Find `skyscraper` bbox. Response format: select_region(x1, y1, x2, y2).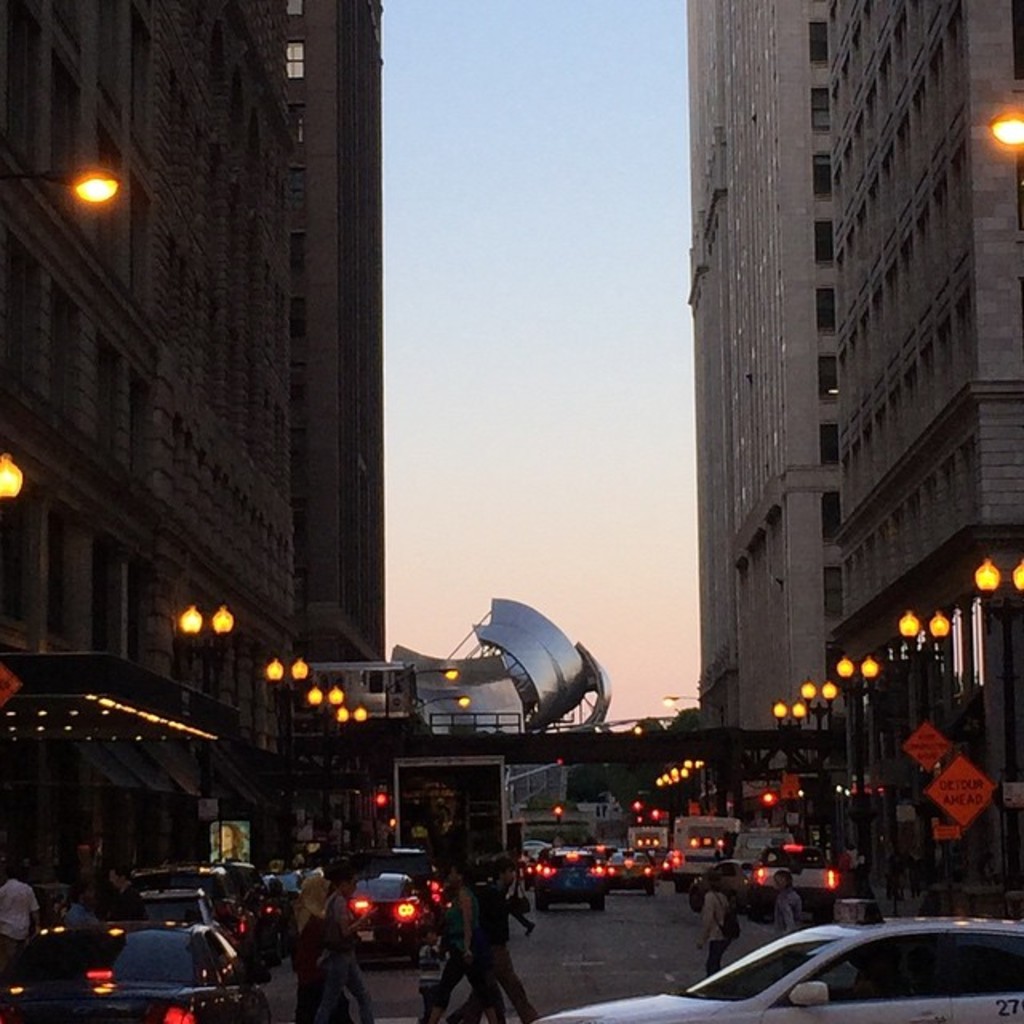
select_region(683, 0, 851, 816).
